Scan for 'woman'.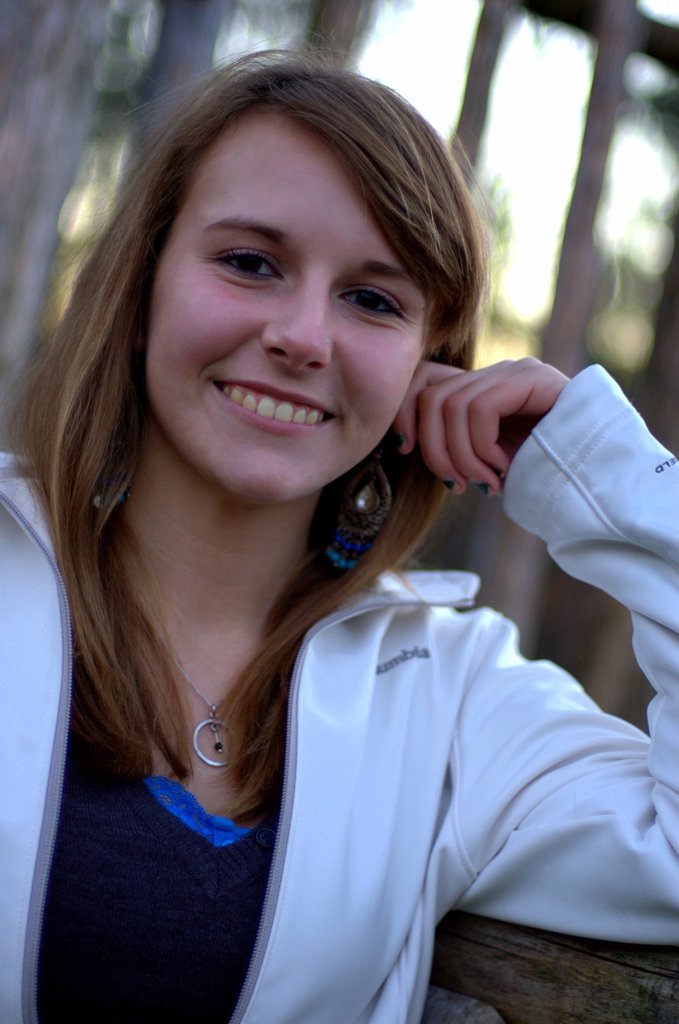
Scan result: <box>0,42,678,1023</box>.
